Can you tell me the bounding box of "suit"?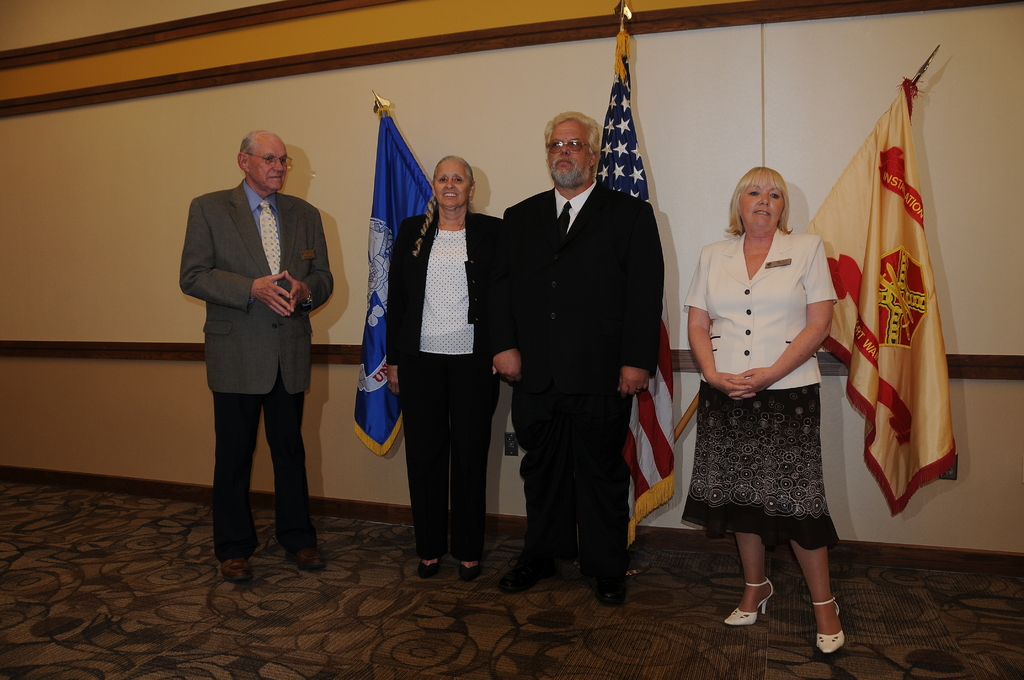
x1=500, y1=179, x2=670, y2=578.
